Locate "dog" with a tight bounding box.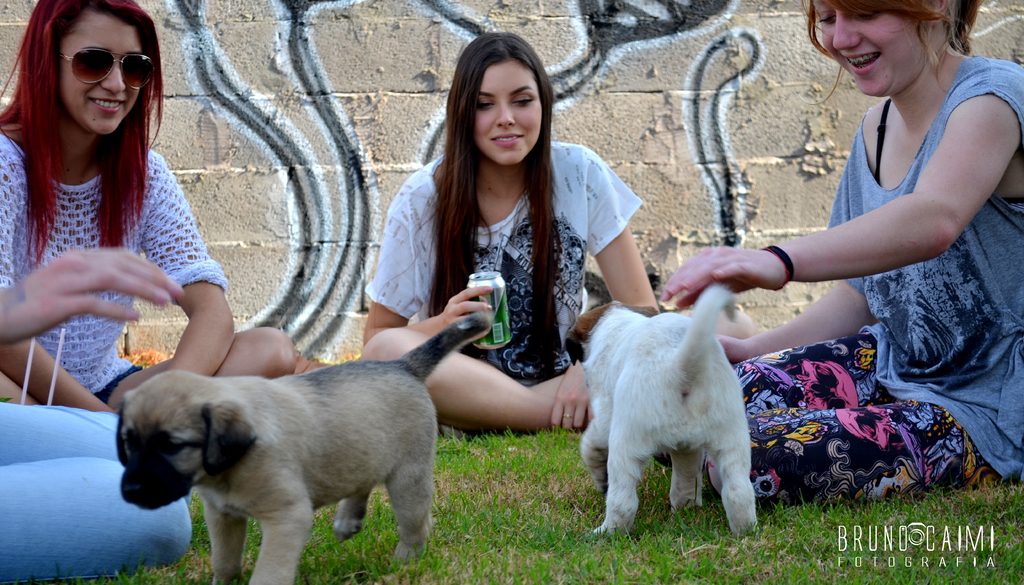
pyautogui.locateOnScreen(567, 278, 761, 536).
